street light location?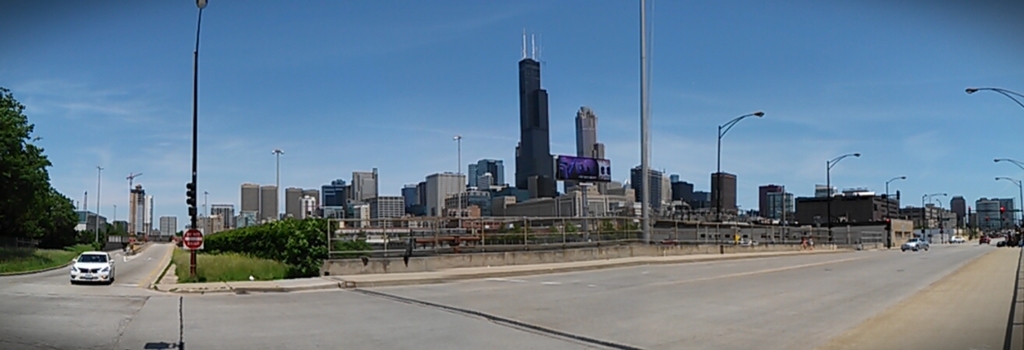
827, 152, 859, 240
